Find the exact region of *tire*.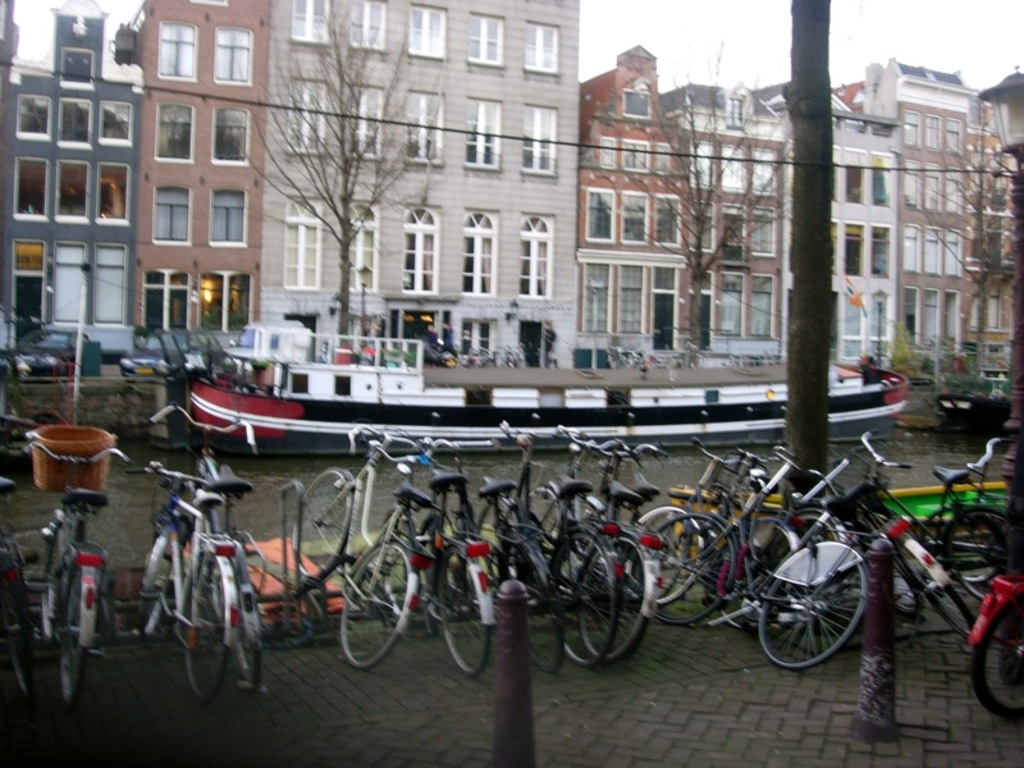
Exact region: (657,509,736,625).
